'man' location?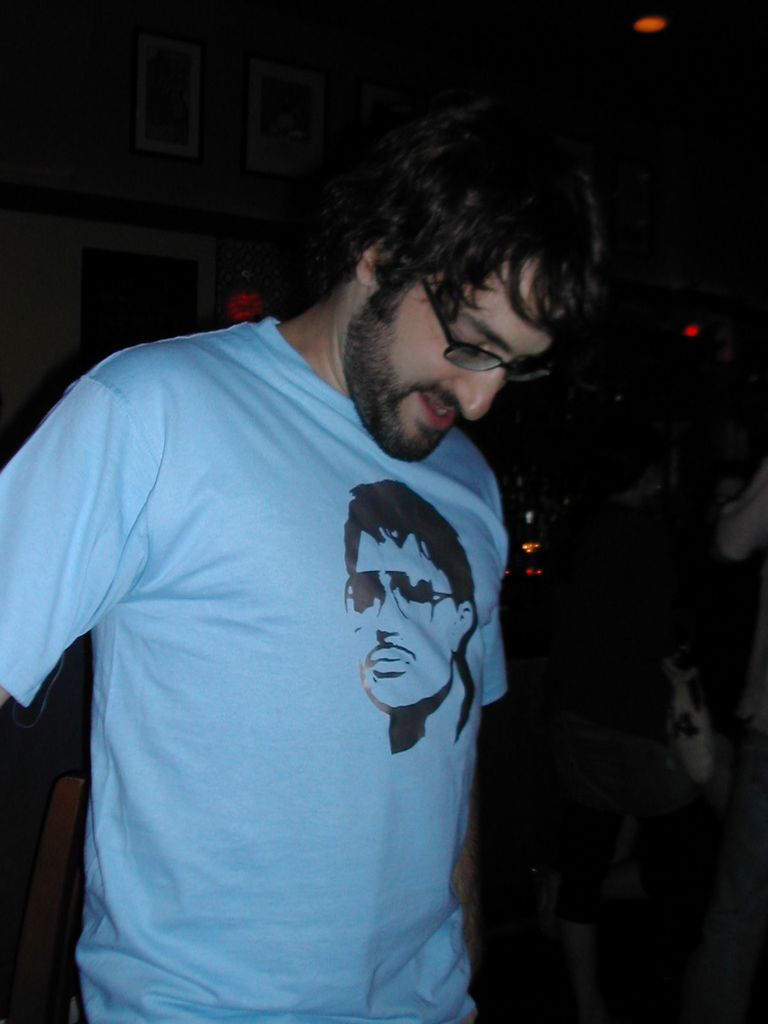
13:108:626:1023
